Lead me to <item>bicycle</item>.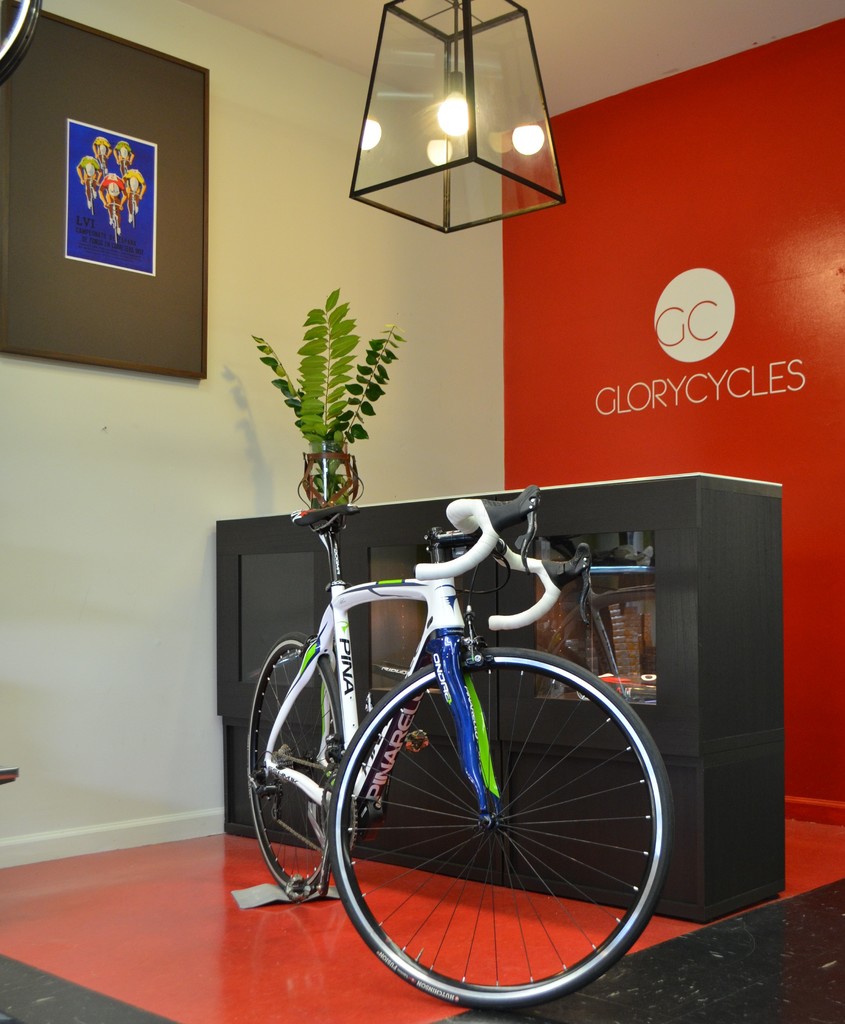
Lead to detection(230, 452, 729, 1006).
